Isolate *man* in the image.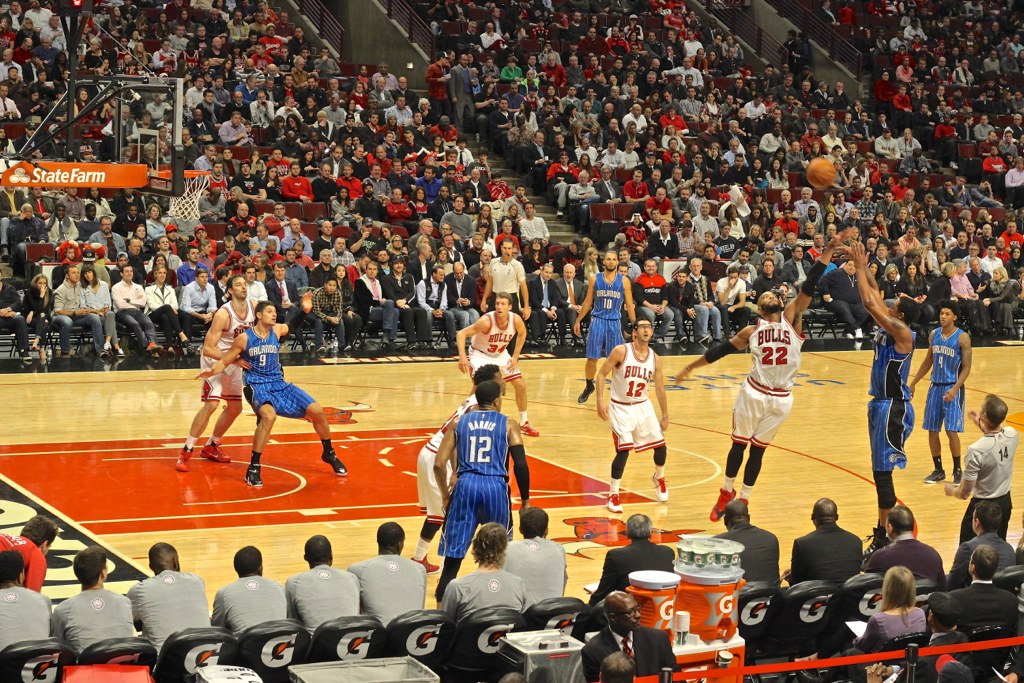
Isolated region: (645, 184, 673, 218).
